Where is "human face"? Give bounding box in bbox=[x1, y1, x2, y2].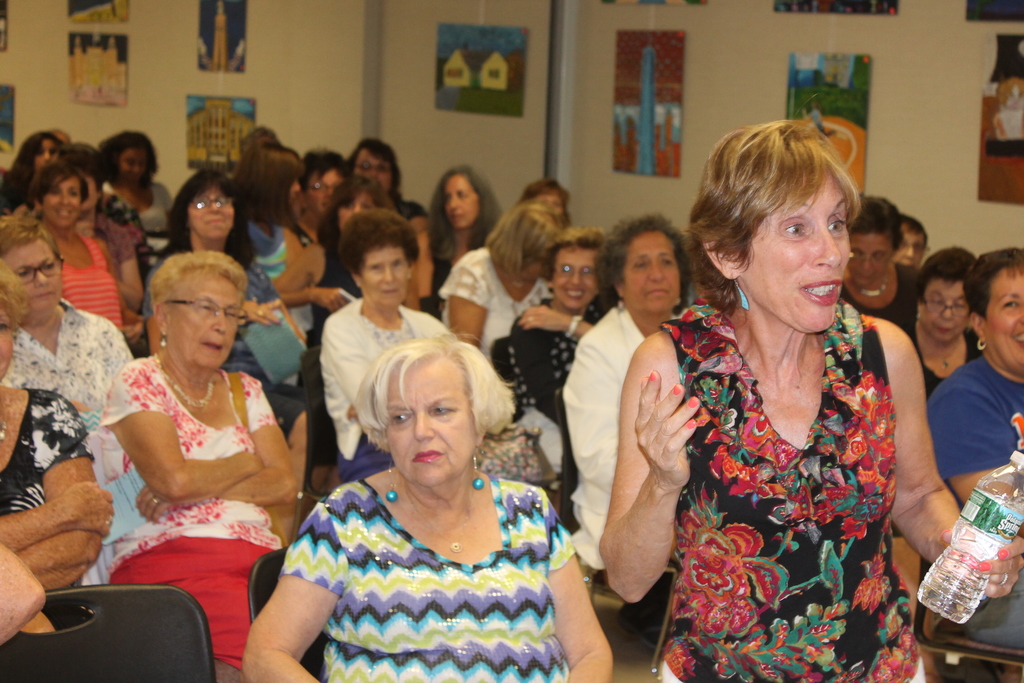
bbox=[920, 277, 973, 347].
